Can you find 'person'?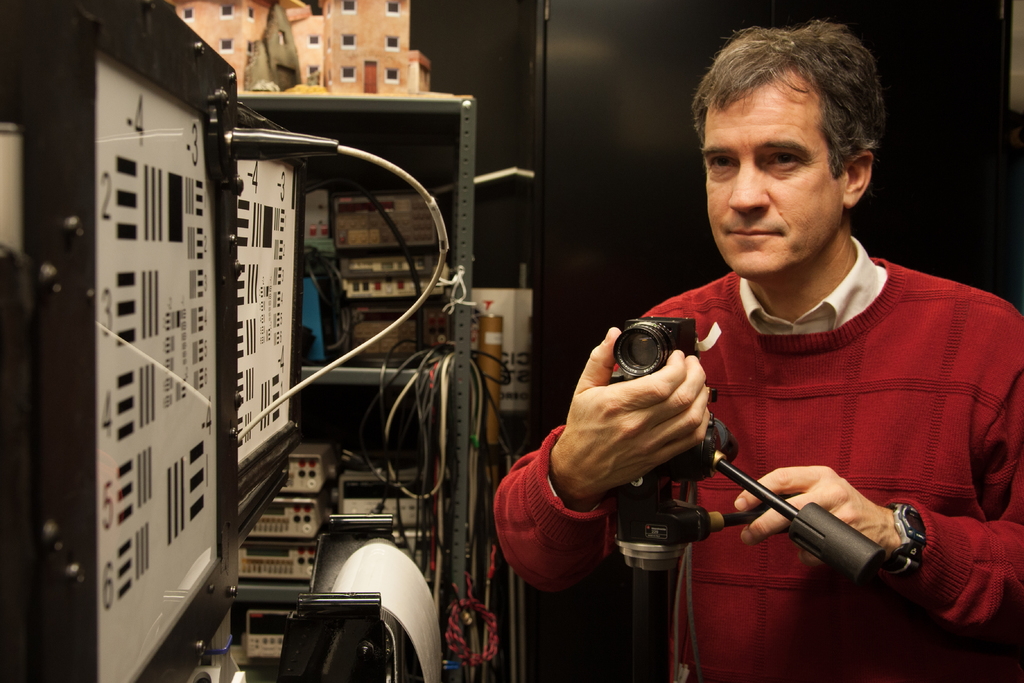
Yes, bounding box: [504,40,984,668].
